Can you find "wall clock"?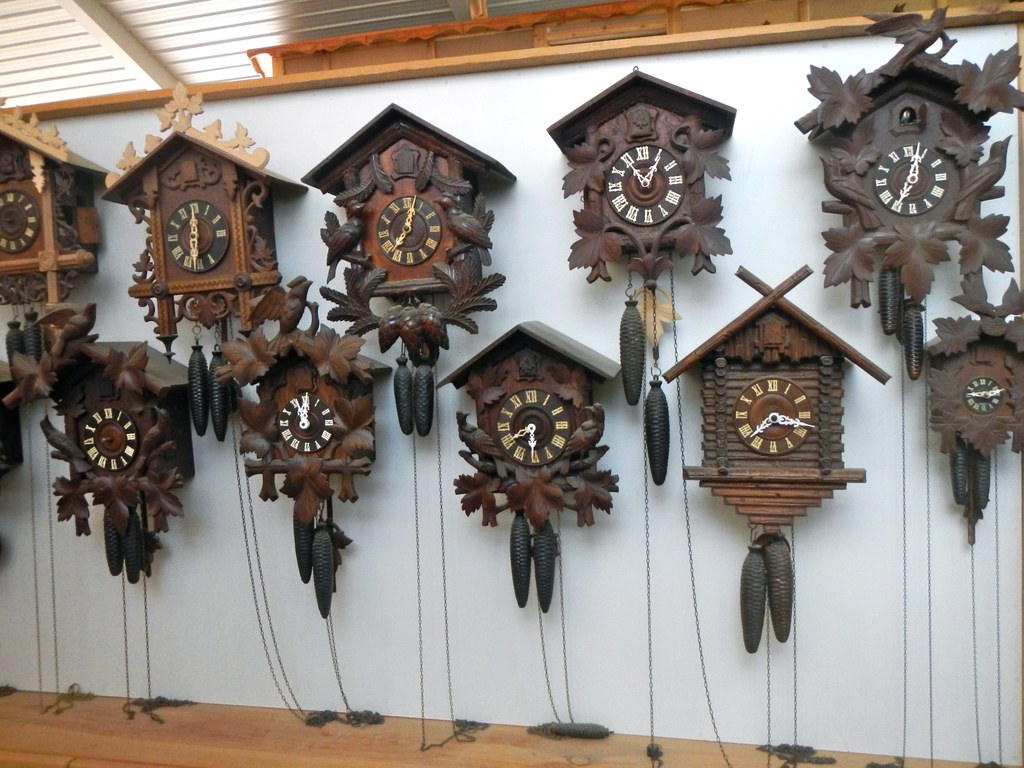
Yes, bounding box: 0, 99, 108, 716.
